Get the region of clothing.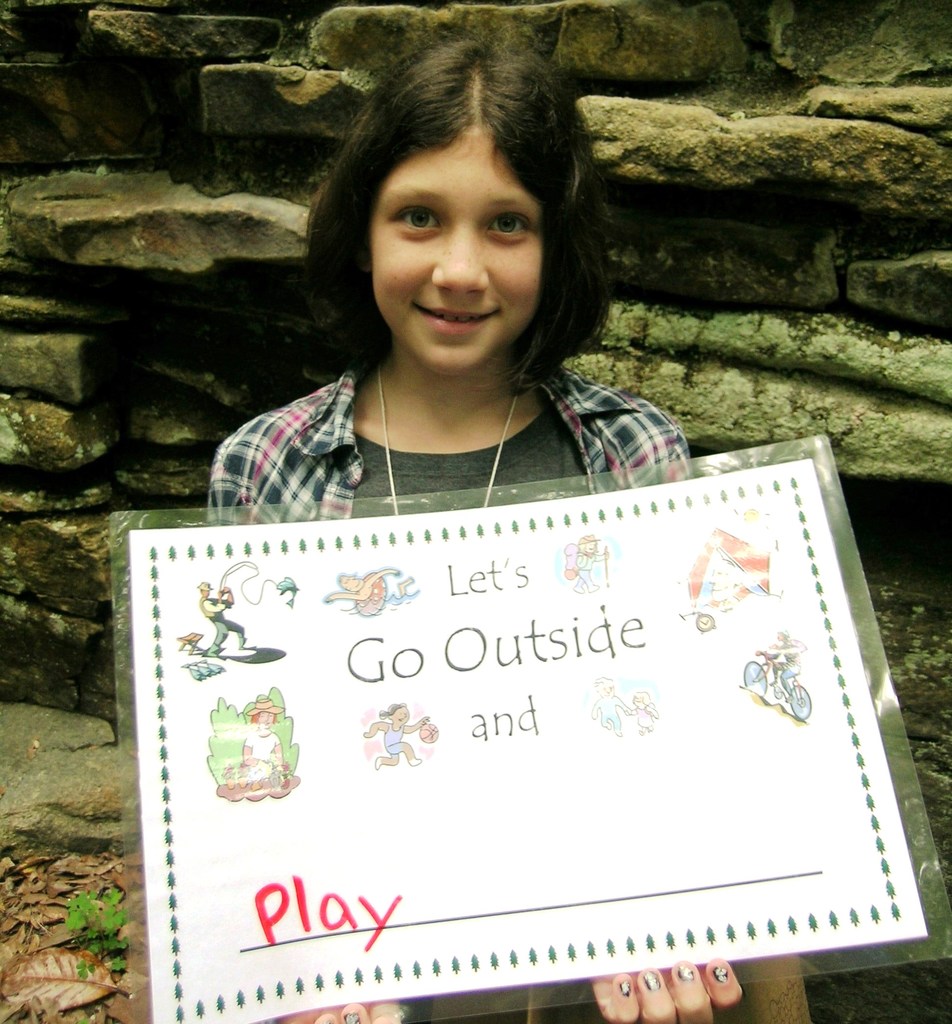
592 691 623 728.
